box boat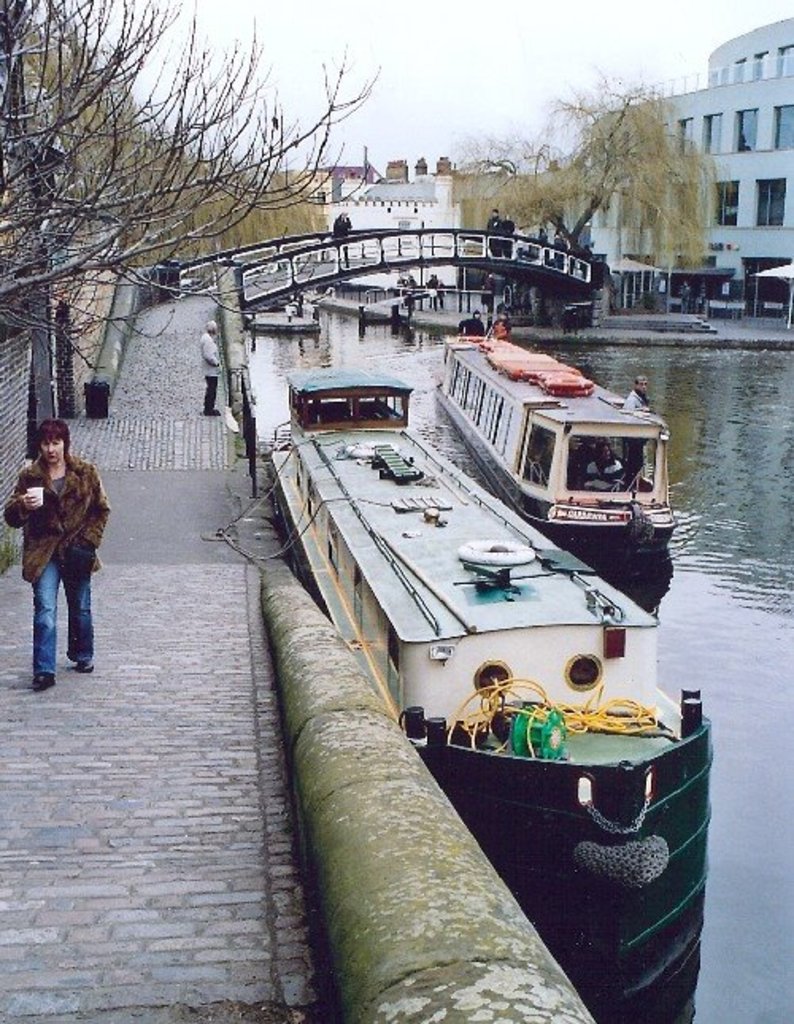
(left=432, top=316, right=683, bottom=560)
